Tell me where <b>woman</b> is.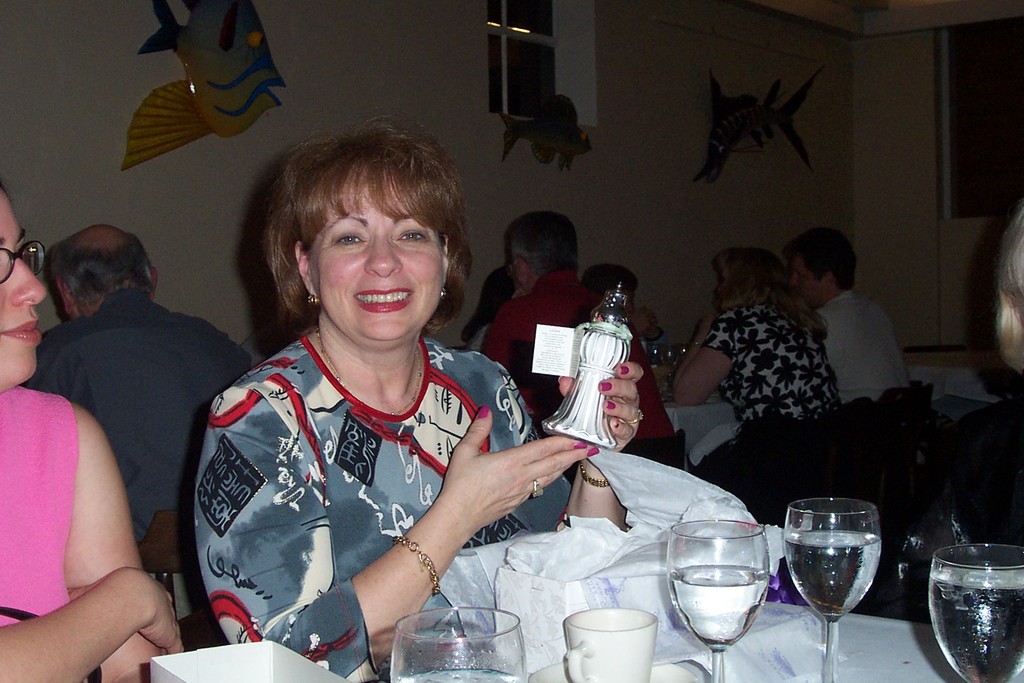
<b>woman</b> is at [left=173, top=113, right=595, bottom=672].
